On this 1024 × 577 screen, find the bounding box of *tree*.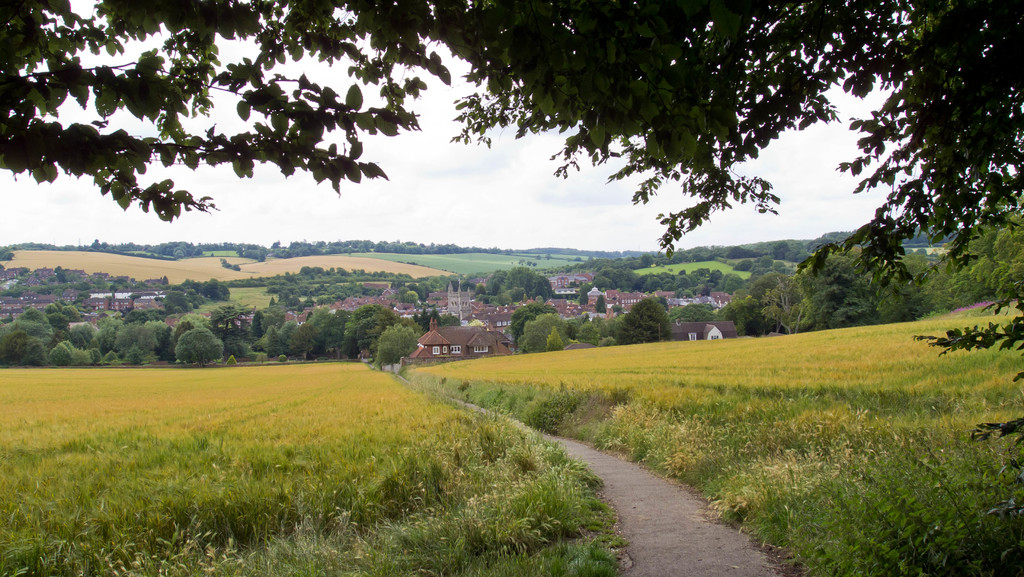
Bounding box: (left=286, top=321, right=317, bottom=363).
